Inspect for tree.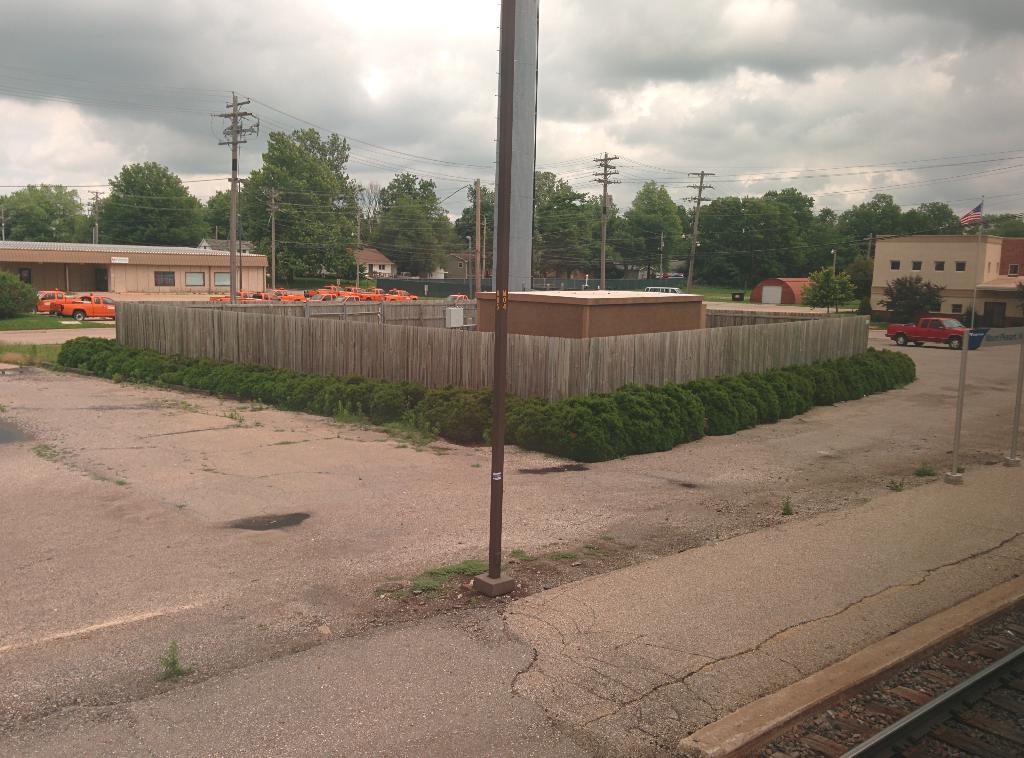
Inspection: 884/279/942/328.
